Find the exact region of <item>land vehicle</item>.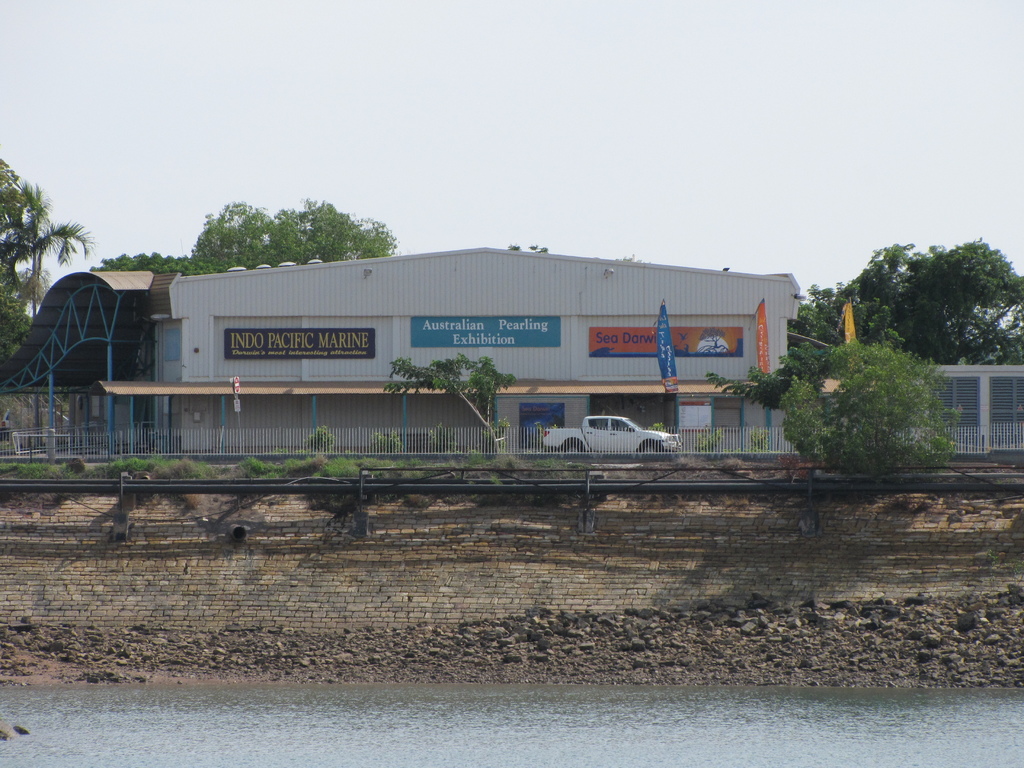
Exact region: bbox=(546, 401, 660, 468).
